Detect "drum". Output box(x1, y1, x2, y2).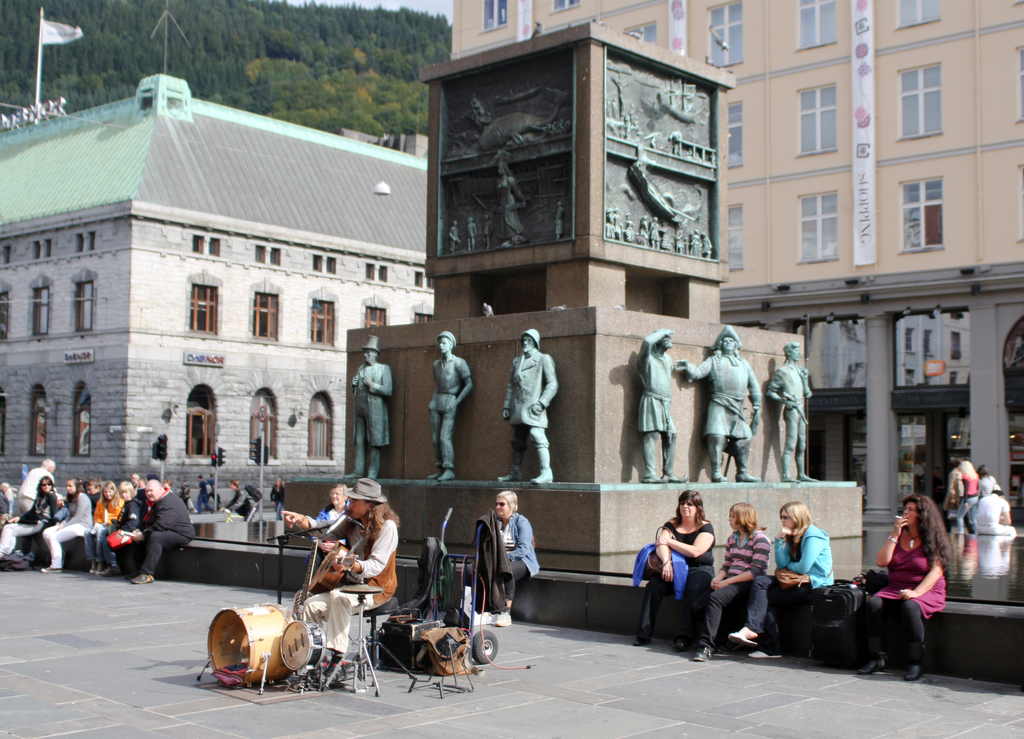
box(280, 621, 326, 671).
